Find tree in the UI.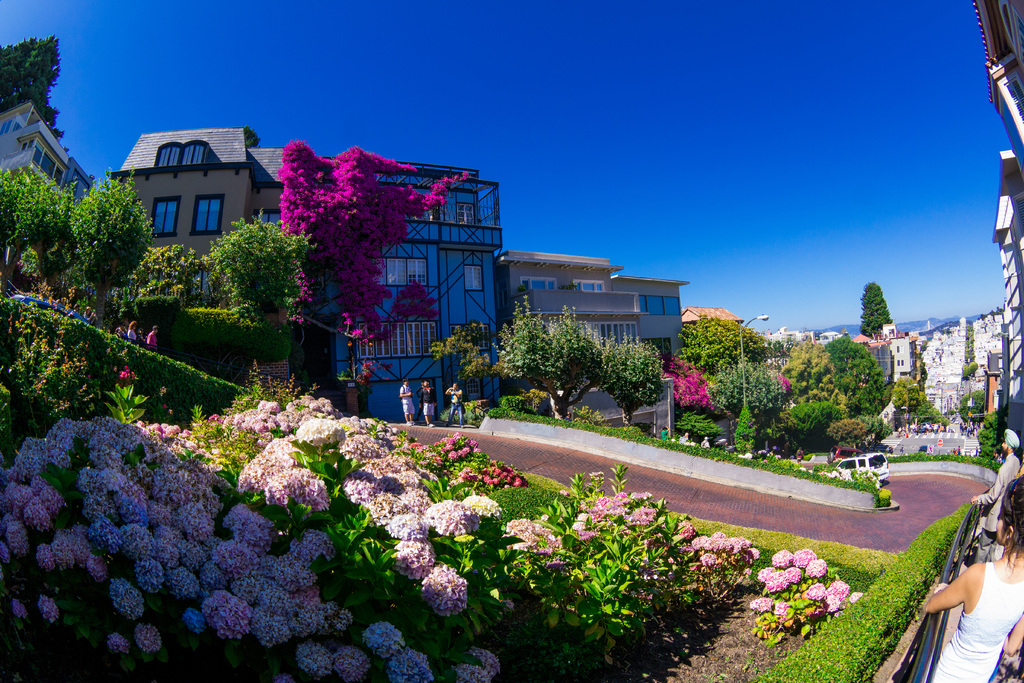
UI element at [2,31,75,145].
